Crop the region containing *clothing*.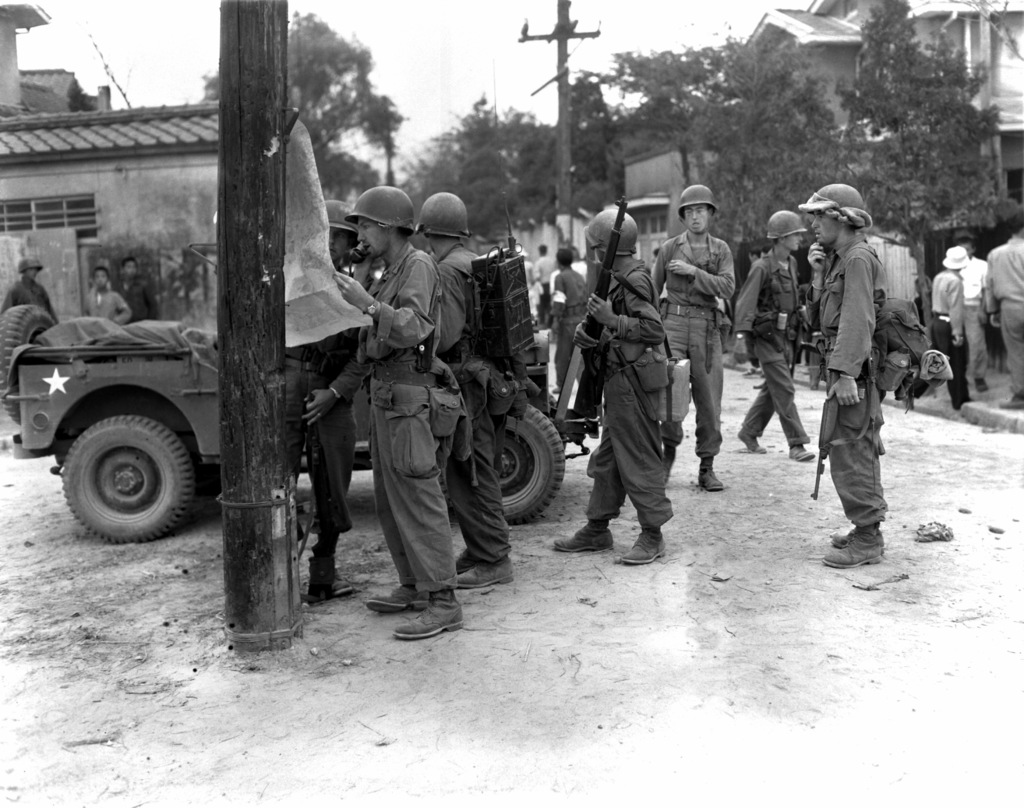
Crop region: [left=83, top=285, right=132, bottom=331].
